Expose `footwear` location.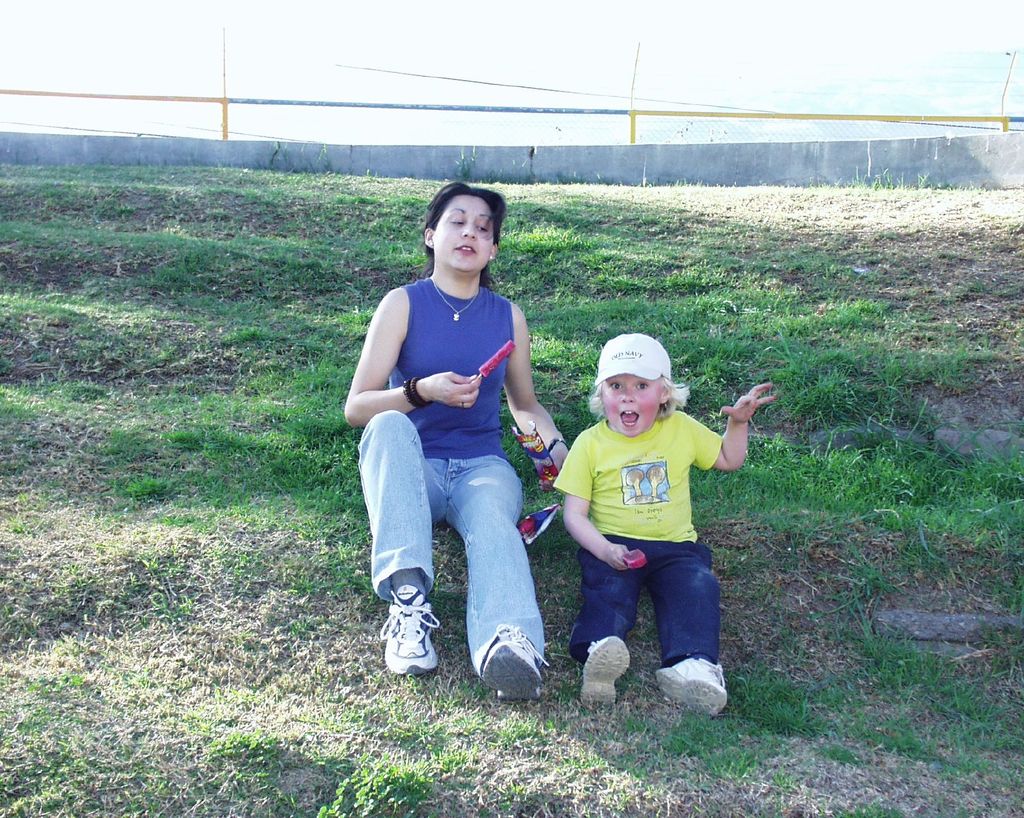
Exposed at BBox(580, 635, 630, 712).
